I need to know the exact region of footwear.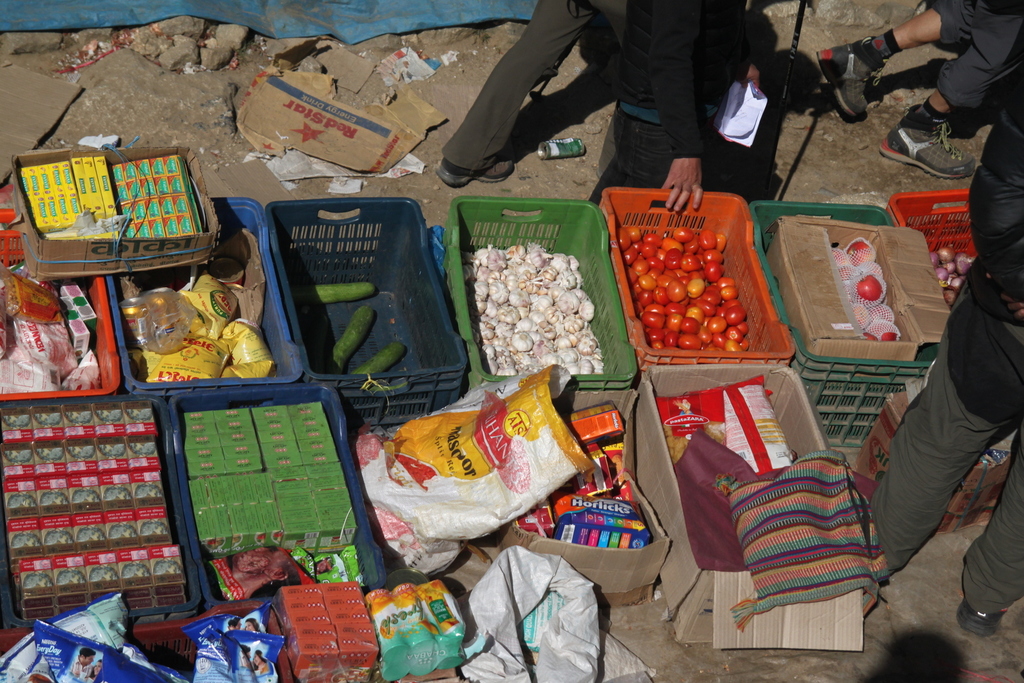
Region: region(883, 106, 974, 173).
